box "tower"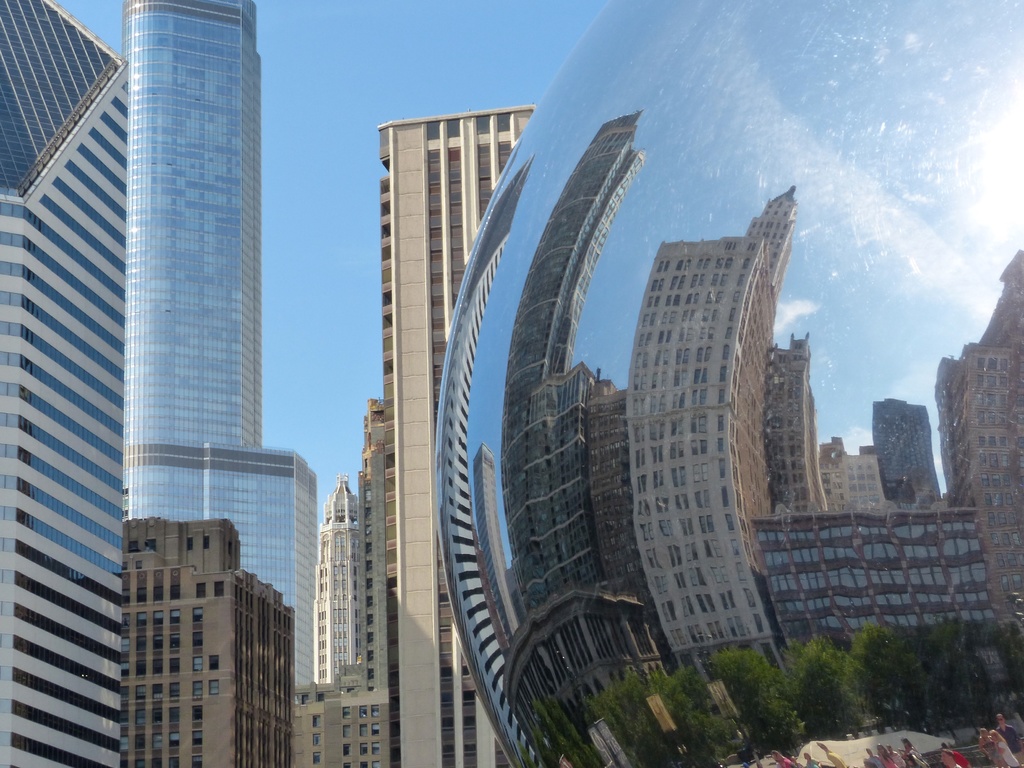
detection(378, 102, 532, 767)
